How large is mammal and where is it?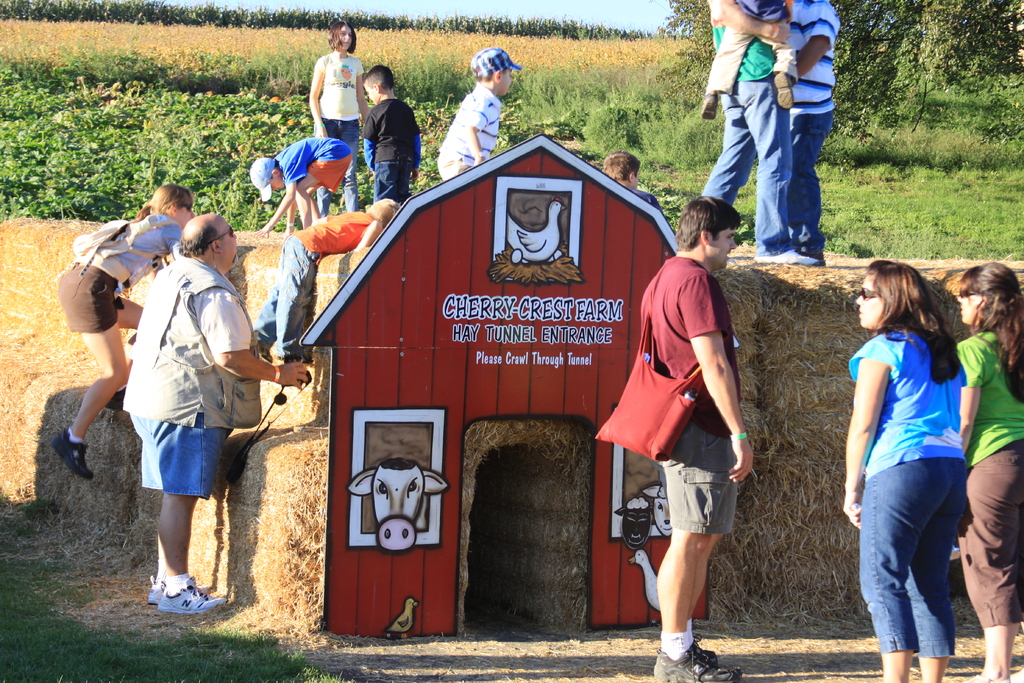
Bounding box: Rect(435, 47, 521, 175).
